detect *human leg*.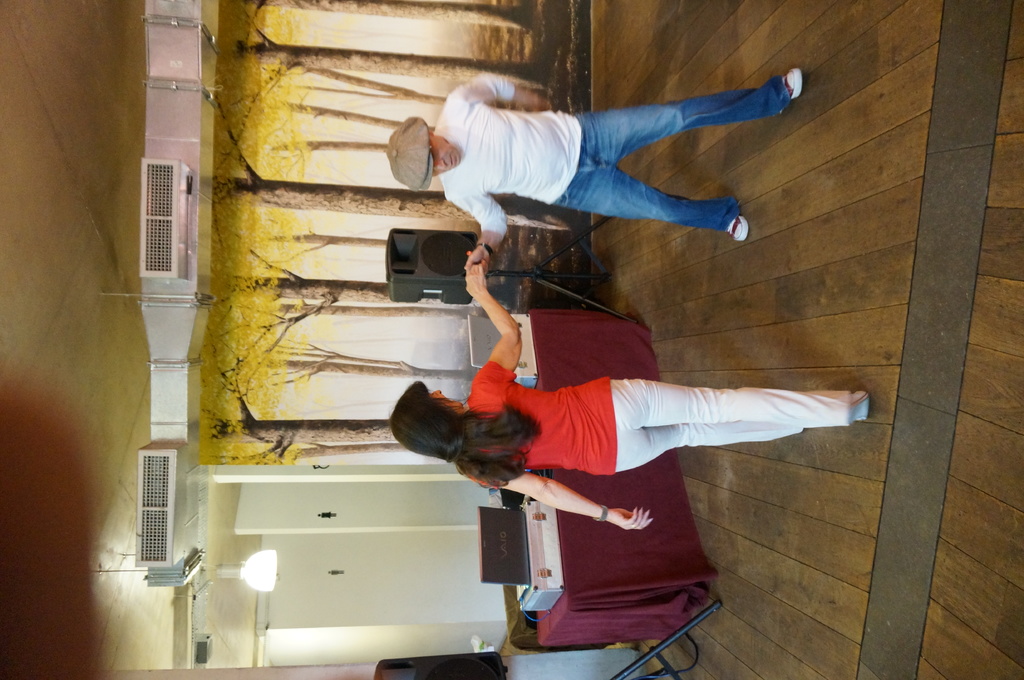
Detected at crop(605, 372, 873, 429).
